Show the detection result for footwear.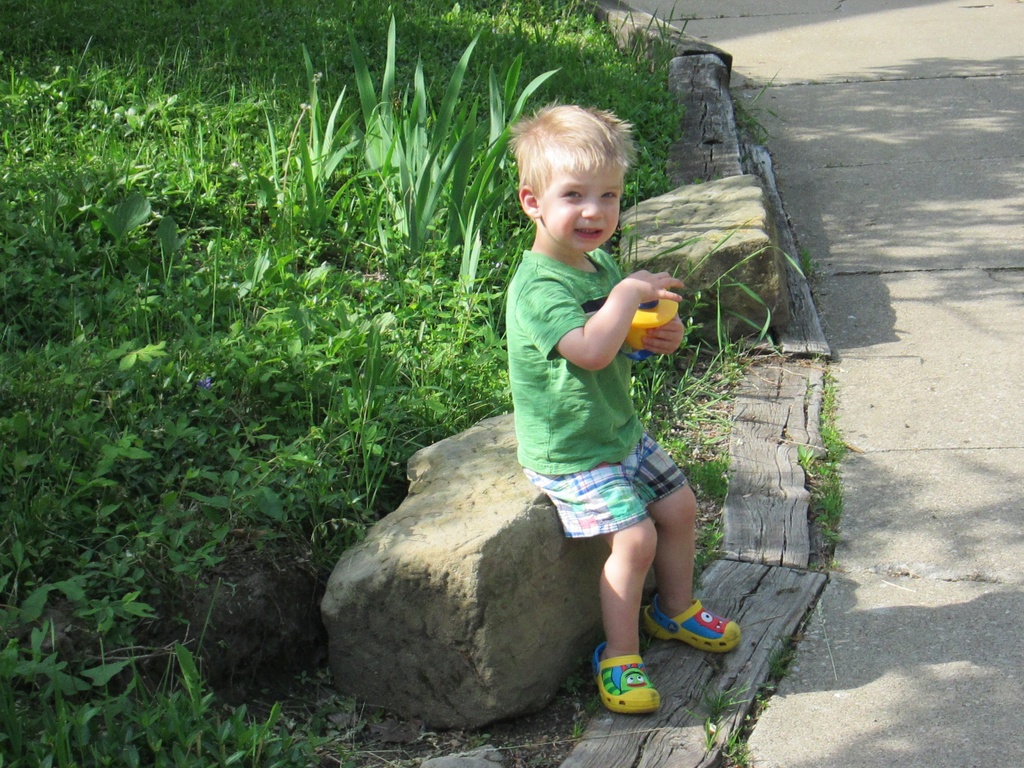
crop(640, 596, 742, 650).
